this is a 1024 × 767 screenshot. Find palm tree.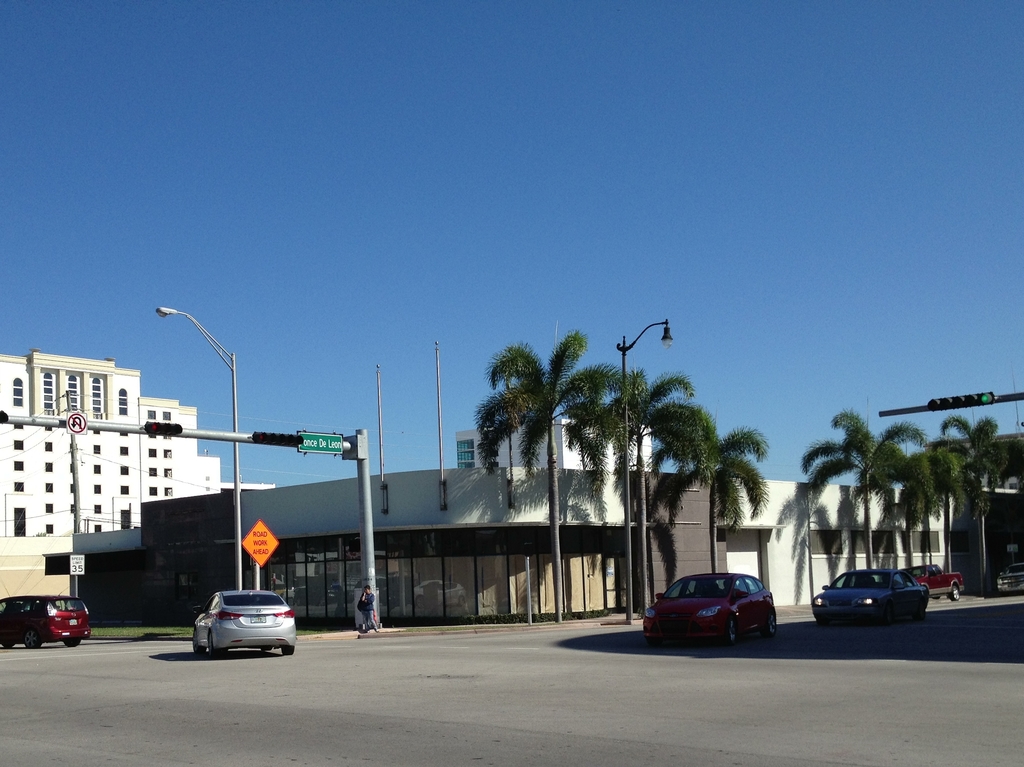
Bounding box: <bbox>604, 361, 720, 601</bbox>.
